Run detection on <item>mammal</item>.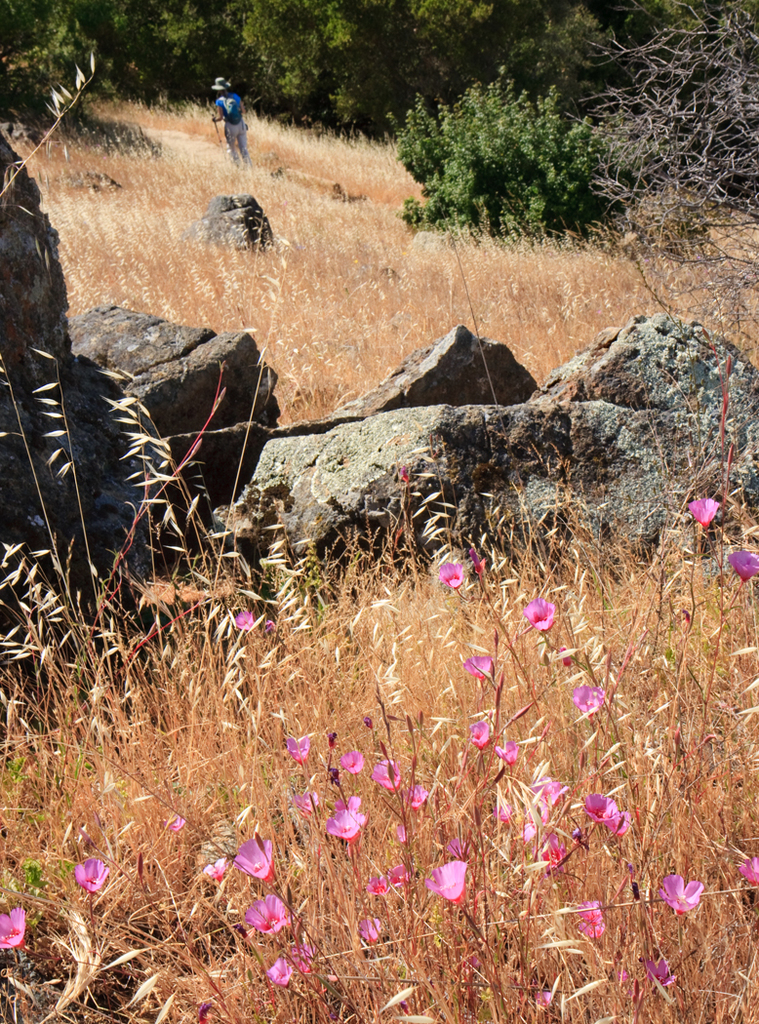
Result: detection(210, 74, 248, 153).
